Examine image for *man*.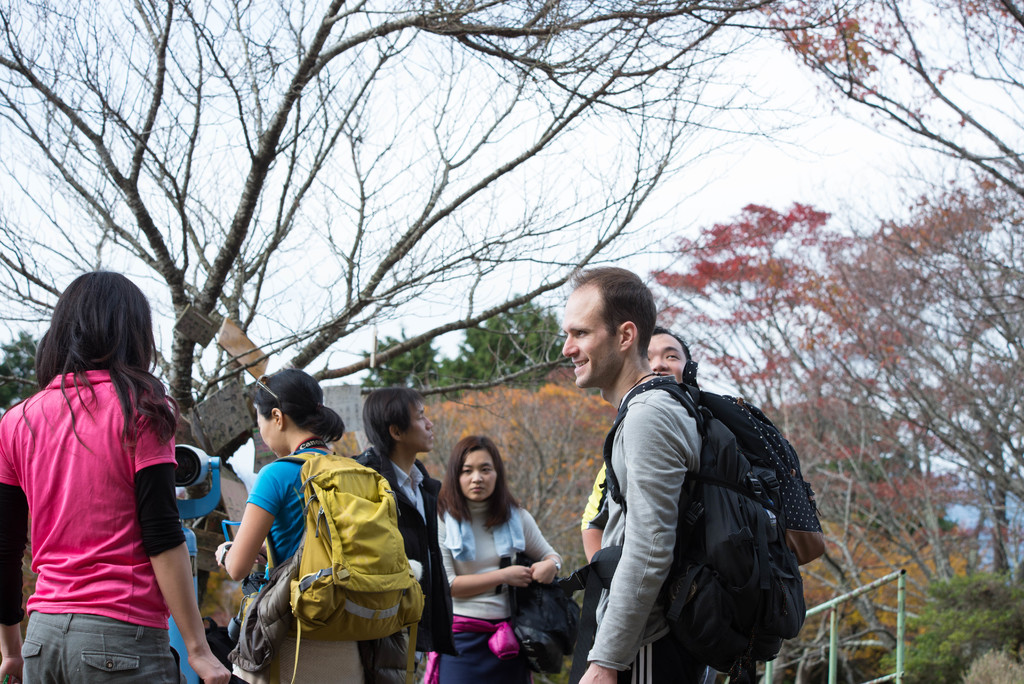
Examination result: x1=581, y1=330, x2=825, y2=683.
